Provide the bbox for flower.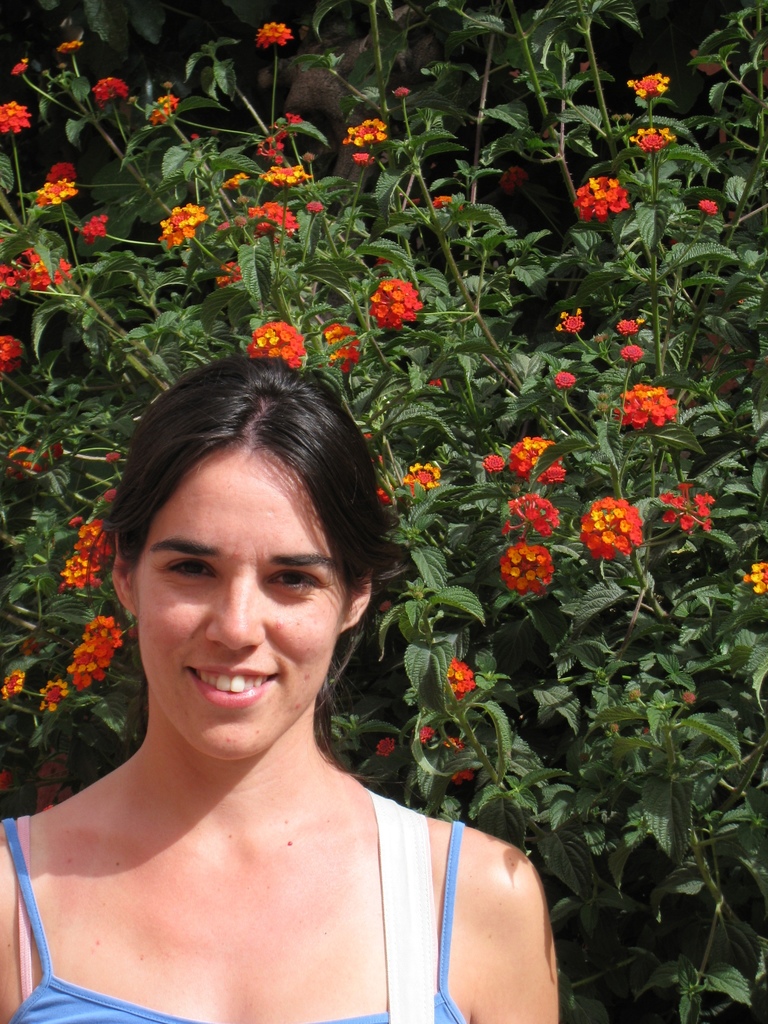
left=0, top=261, right=30, bottom=303.
